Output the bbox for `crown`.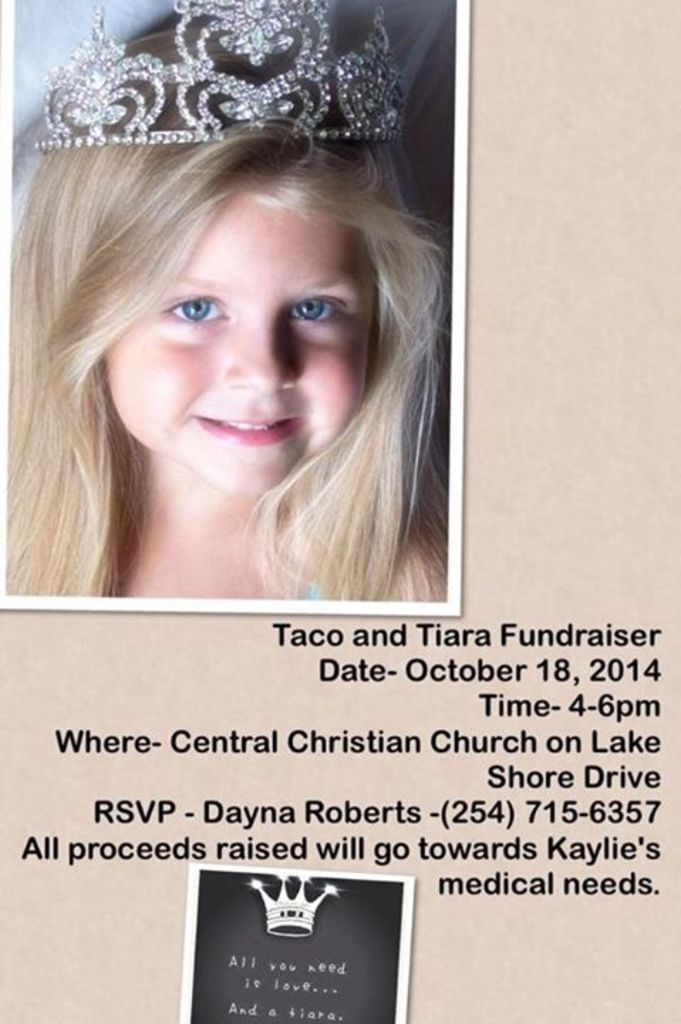
(left=252, top=875, right=340, bottom=939).
